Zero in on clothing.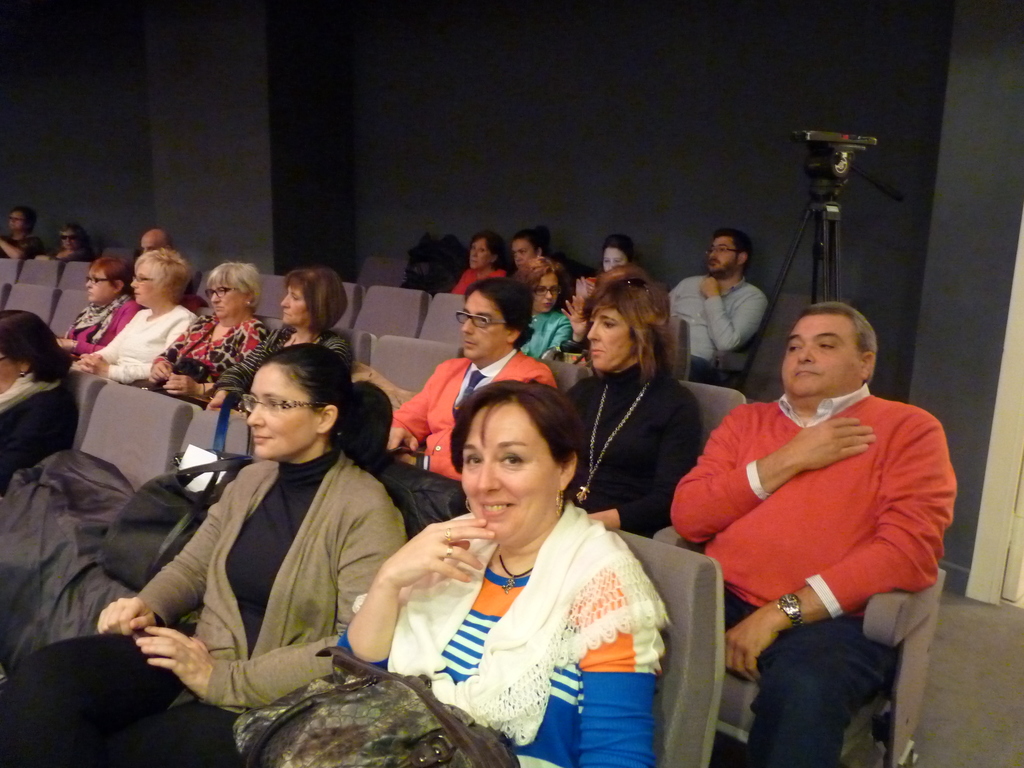
Zeroed in: bbox=[54, 248, 97, 269].
